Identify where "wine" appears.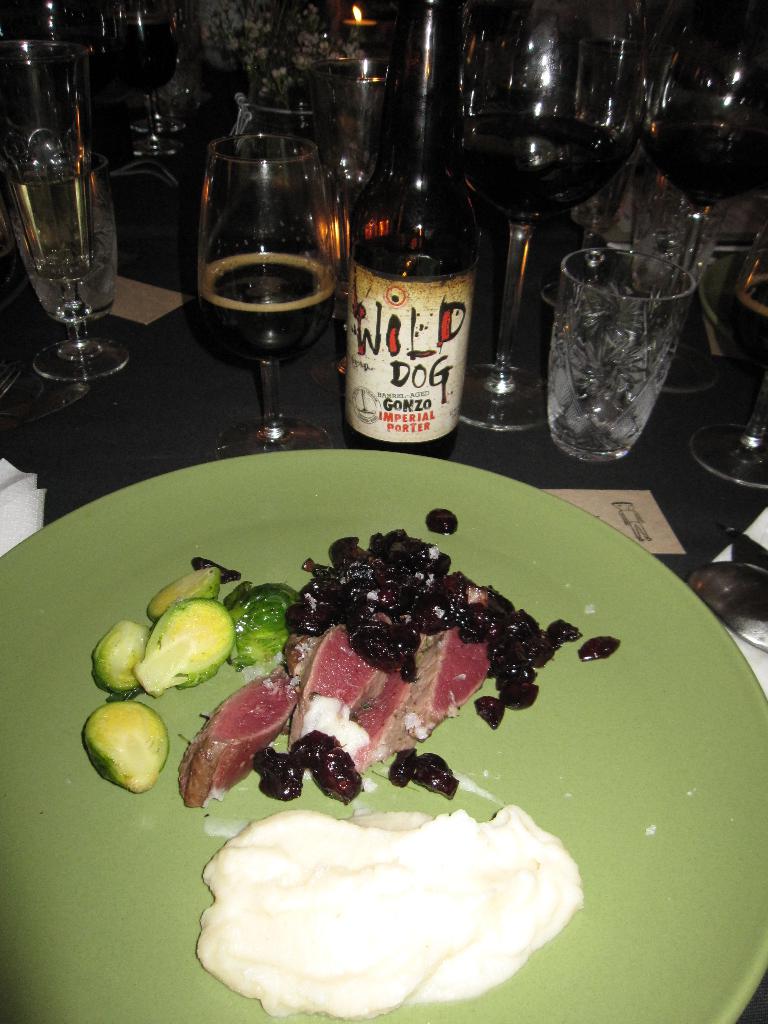
Appears at box=[184, 247, 343, 357].
